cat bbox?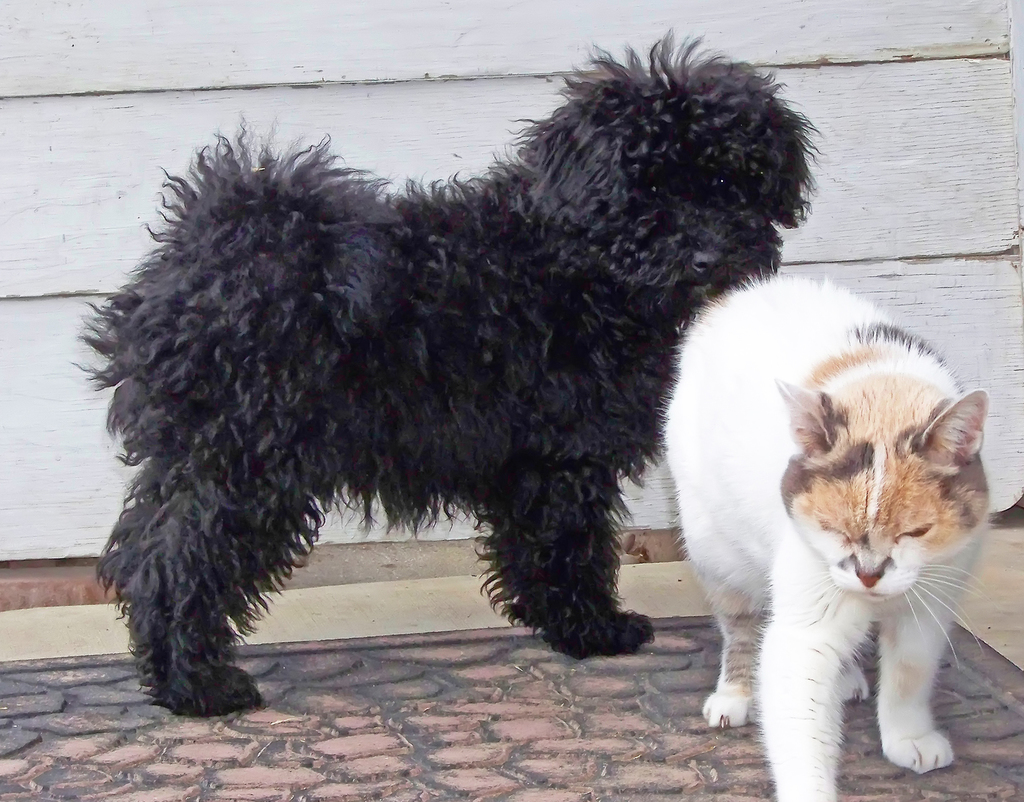
(653, 271, 1004, 801)
